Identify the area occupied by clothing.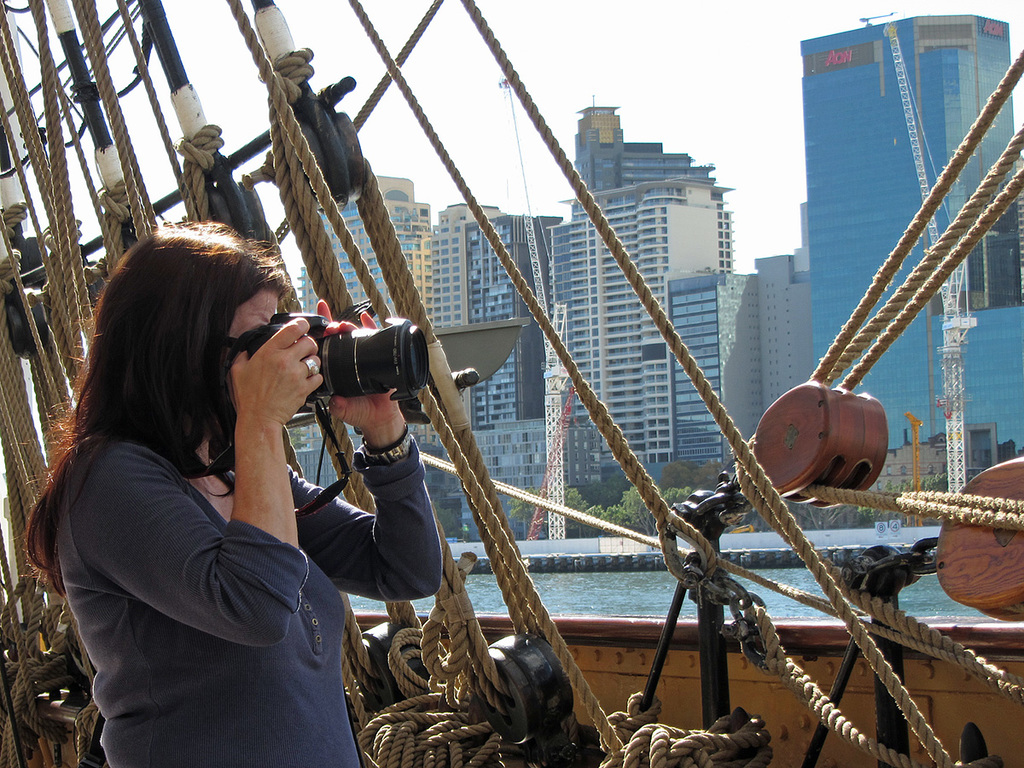
Area: left=57, top=432, right=442, bottom=767.
